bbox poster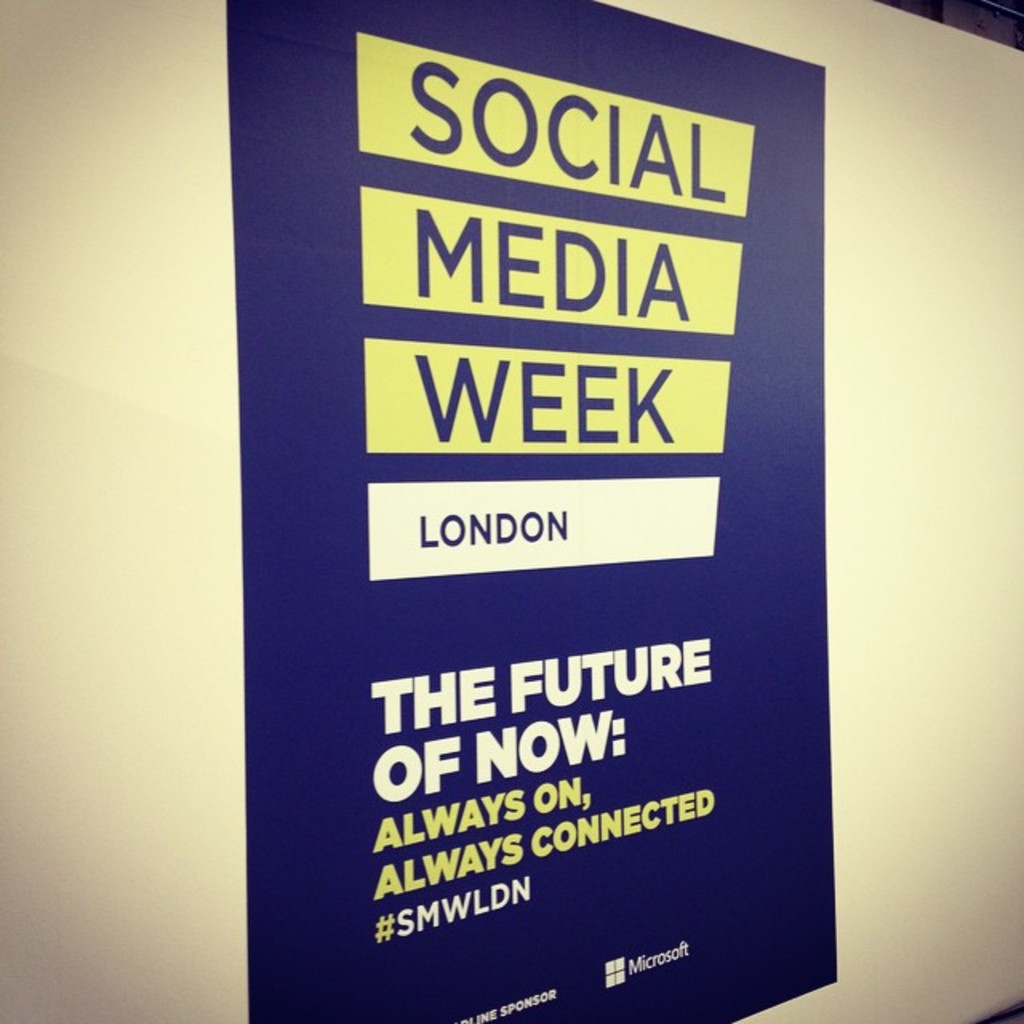
{"left": 222, "top": 0, "right": 834, "bottom": 1018}
